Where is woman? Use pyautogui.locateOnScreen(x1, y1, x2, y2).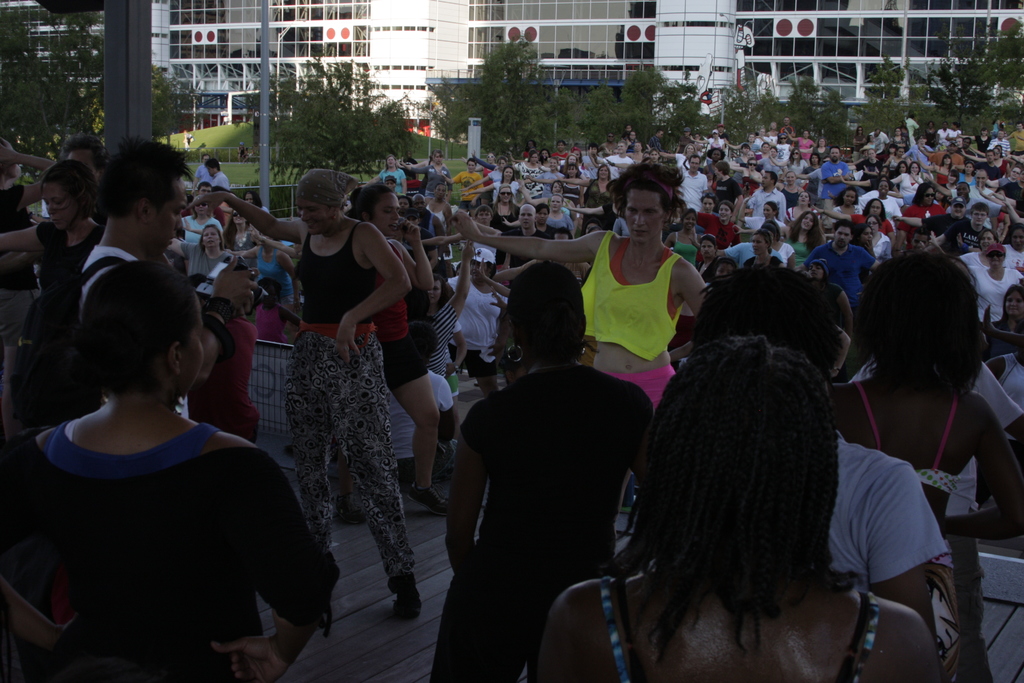
pyautogui.locateOnScreen(427, 240, 486, 383).
